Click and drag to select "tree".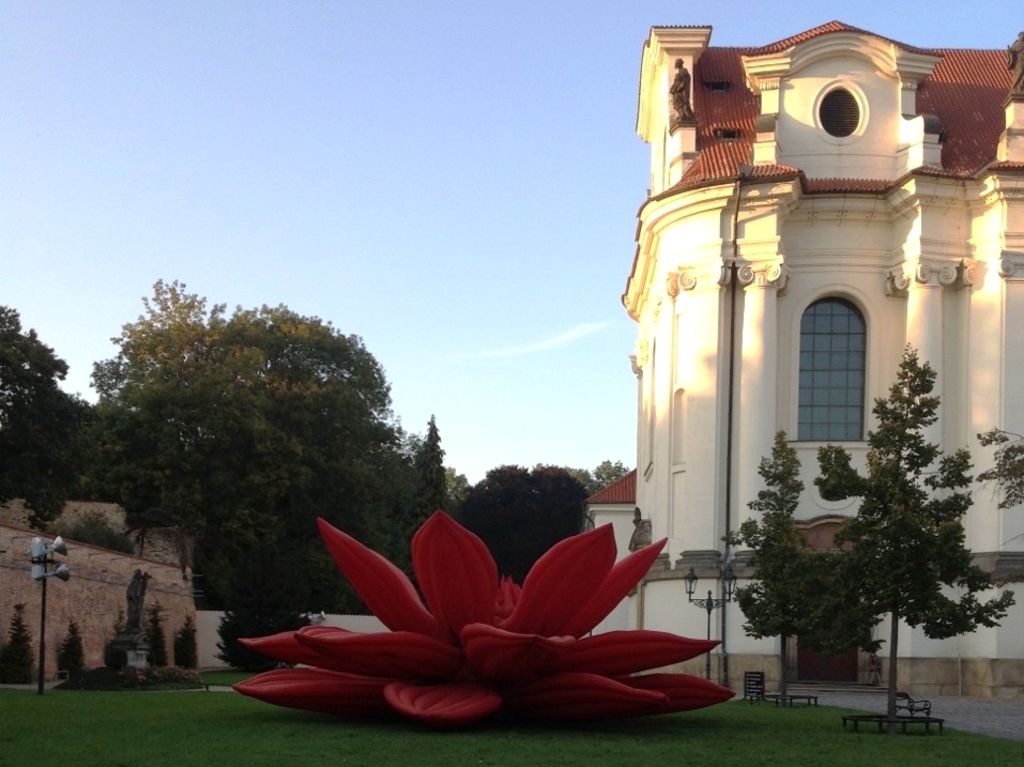
Selection: bbox(106, 605, 122, 666).
